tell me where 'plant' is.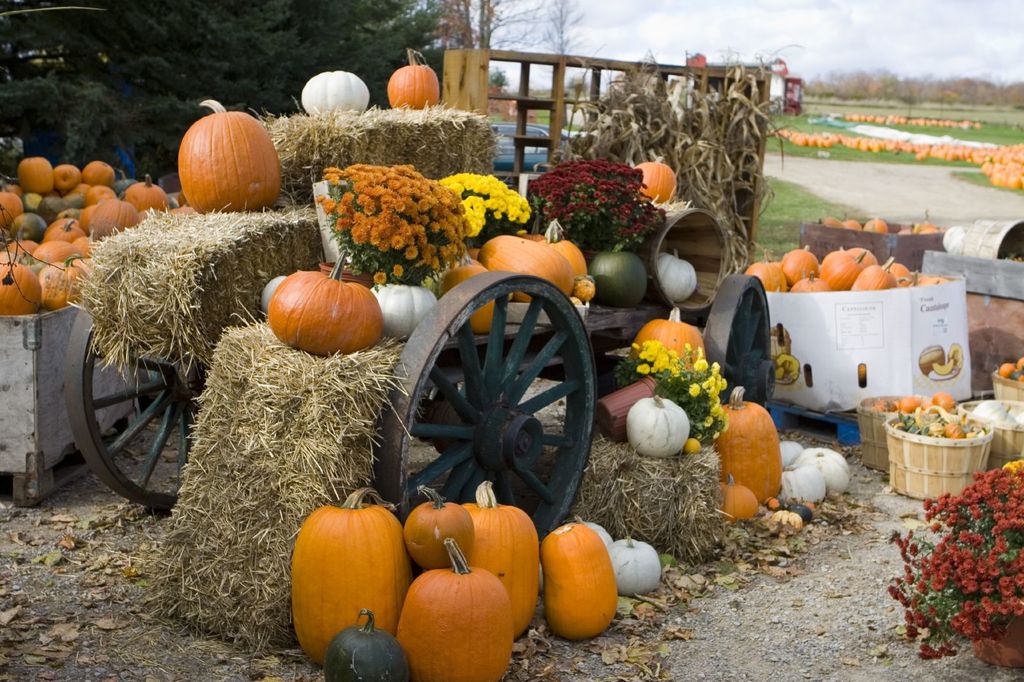
'plant' is at bbox(890, 482, 1023, 663).
